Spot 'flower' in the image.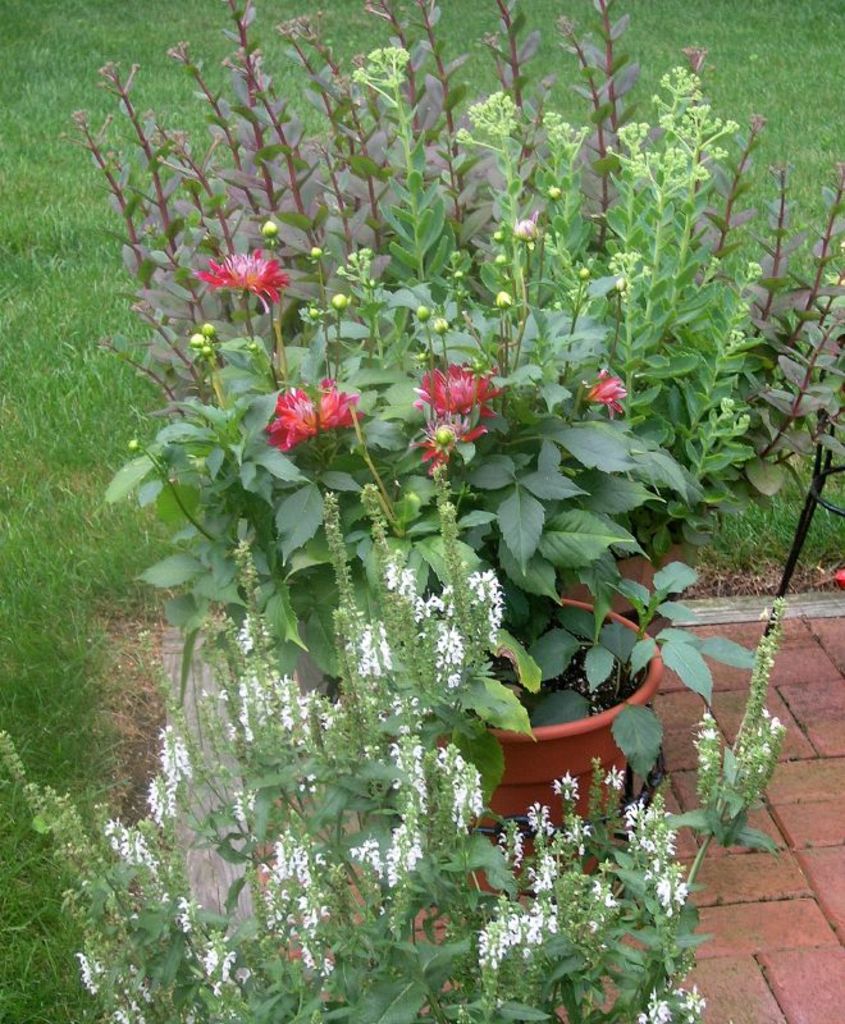
'flower' found at pyautogui.locateOnScreen(188, 247, 292, 305).
